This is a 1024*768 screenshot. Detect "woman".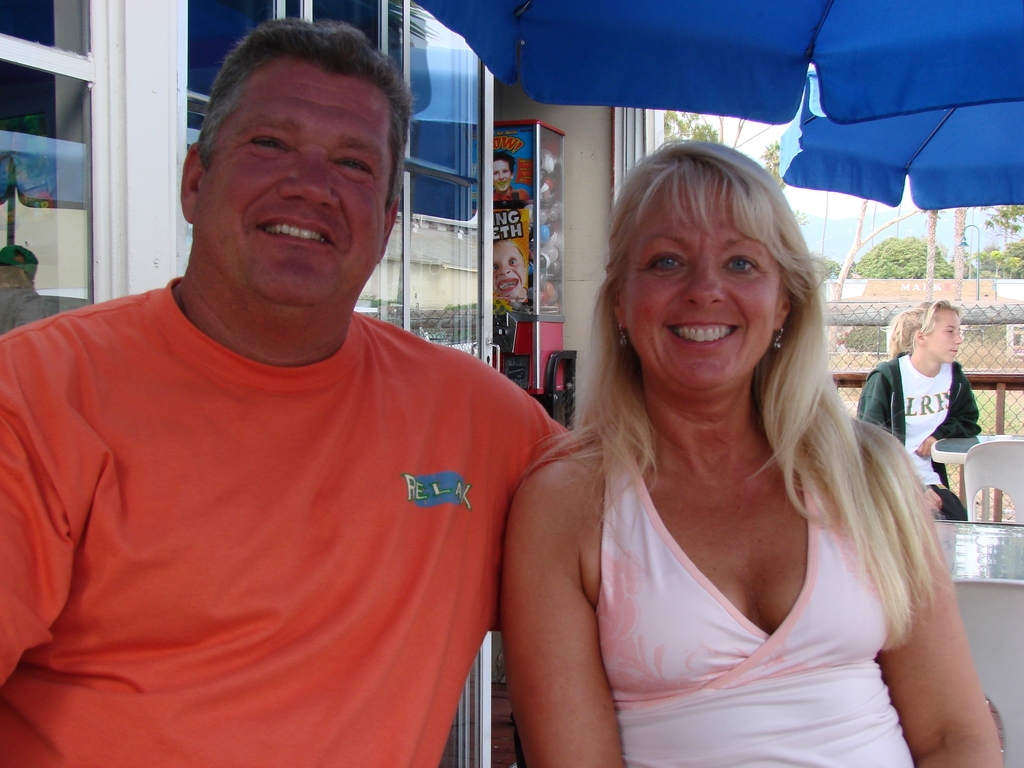
x1=499 y1=118 x2=950 y2=754.
